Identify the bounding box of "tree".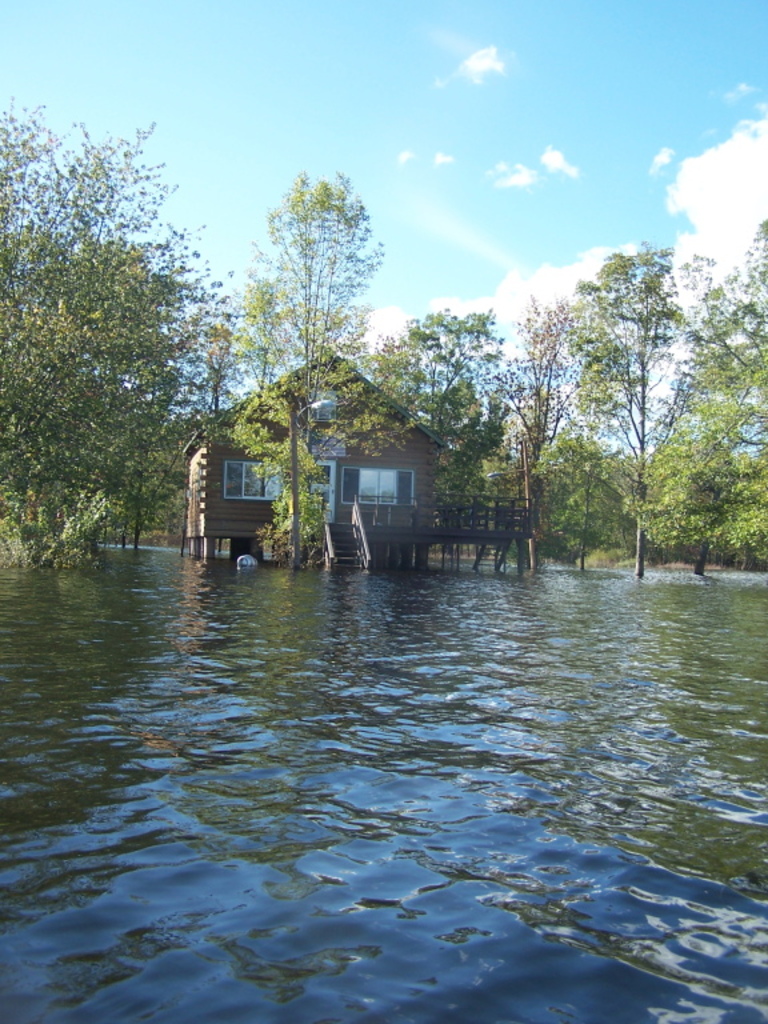
locate(632, 324, 767, 576).
